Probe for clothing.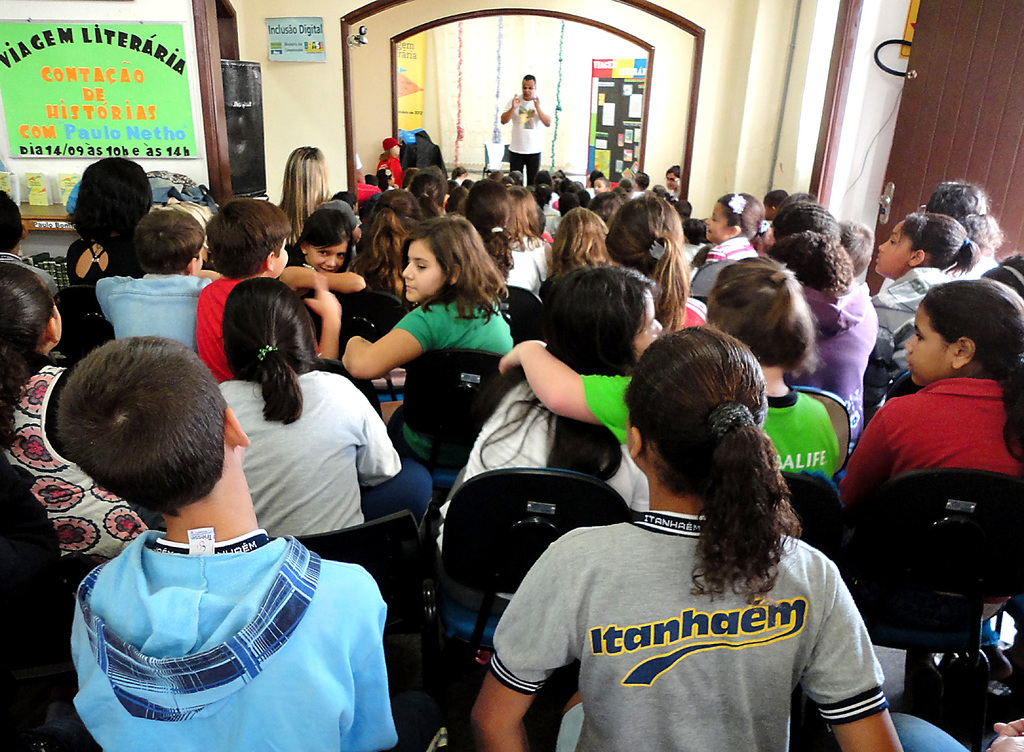
Probe result: (x1=883, y1=709, x2=1023, y2=751).
